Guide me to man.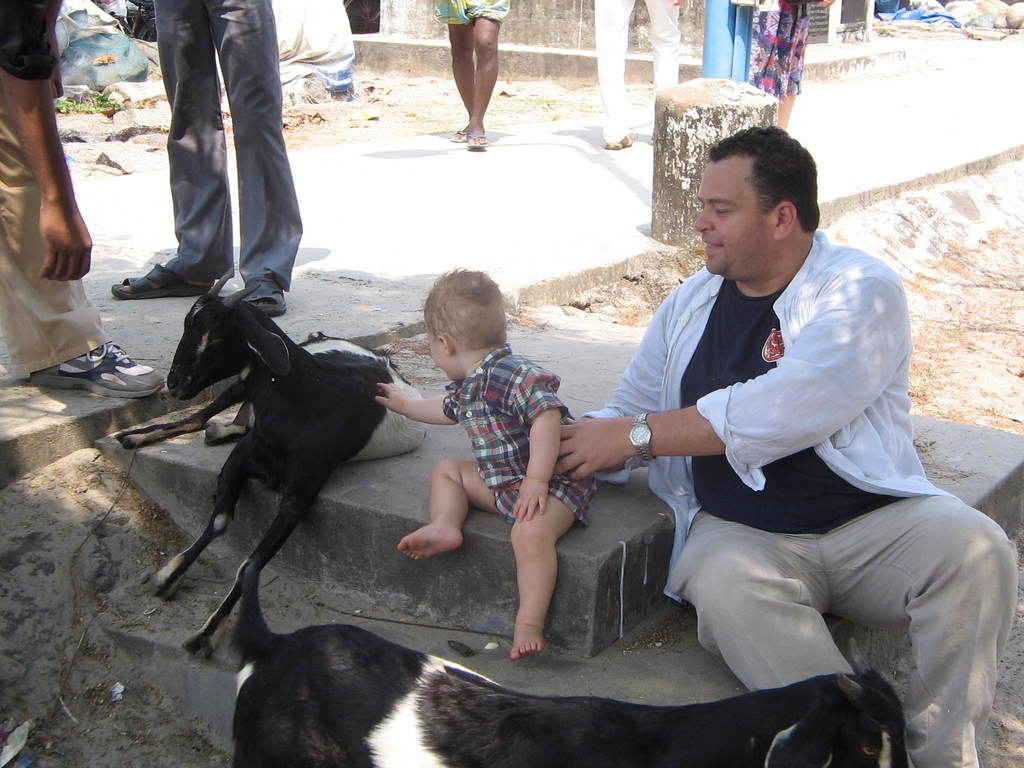
Guidance: [x1=566, y1=120, x2=980, y2=767].
